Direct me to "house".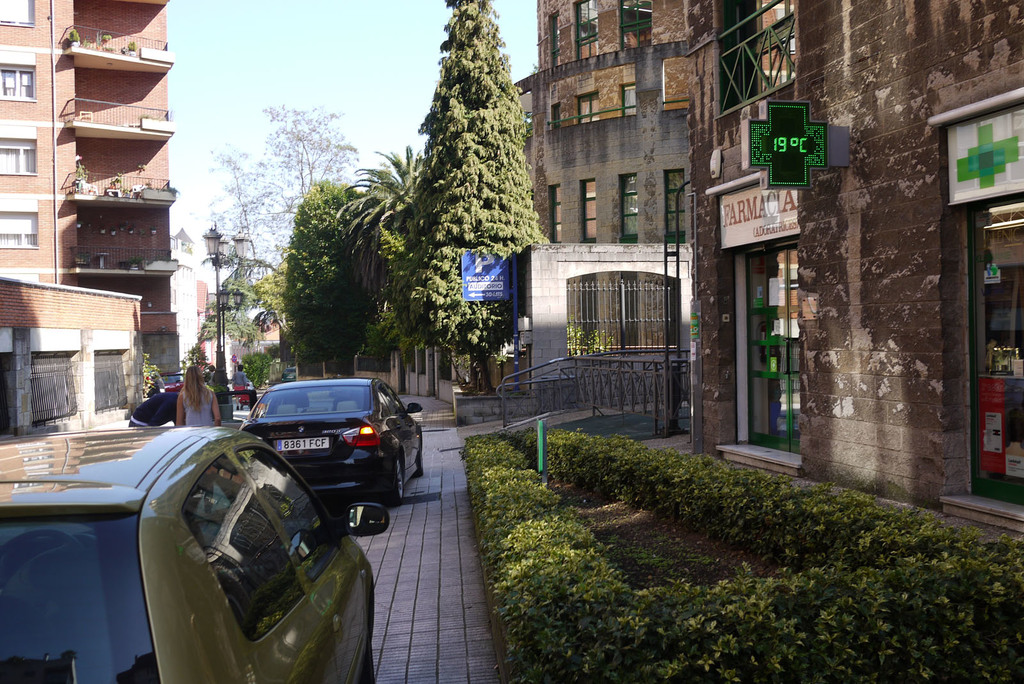
Direction: region(679, 0, 1023, 511).
